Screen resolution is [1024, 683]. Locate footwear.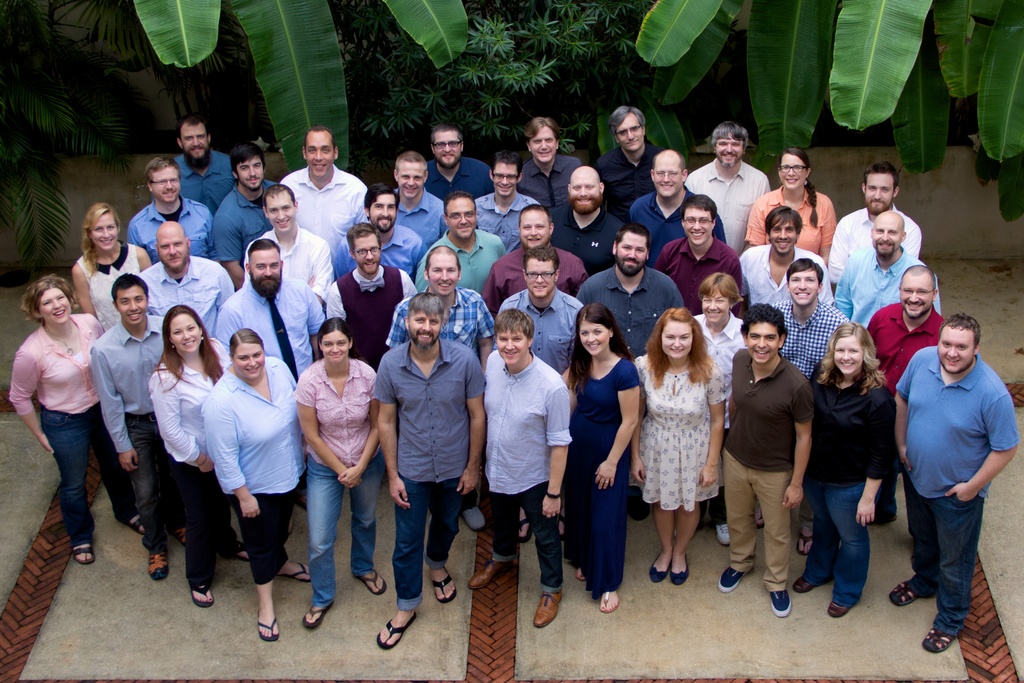
[166,521,191,551].
